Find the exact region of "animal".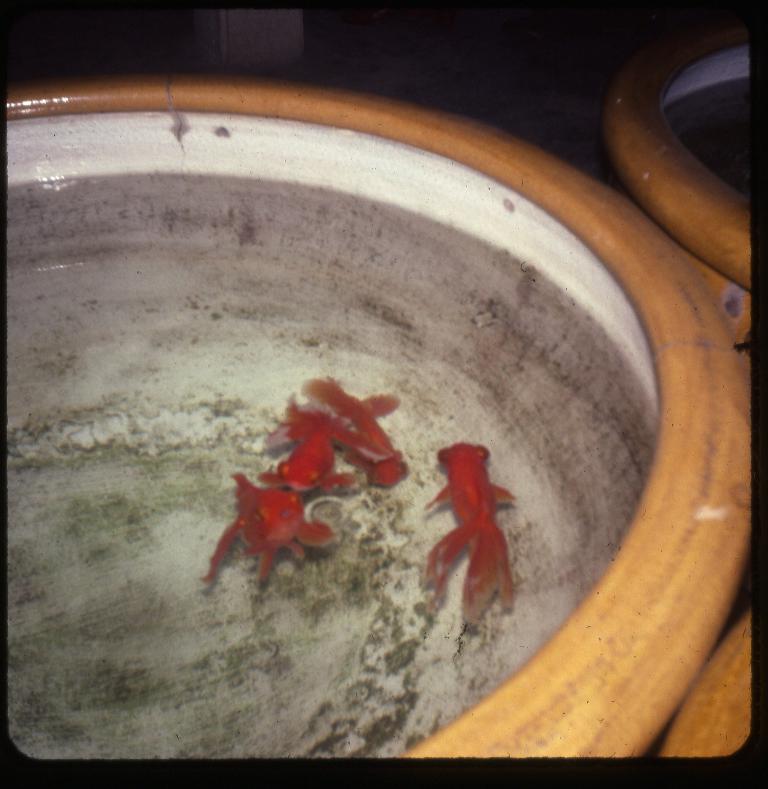
Exact region: (left=256, top=389, right=378, bottom=496).
